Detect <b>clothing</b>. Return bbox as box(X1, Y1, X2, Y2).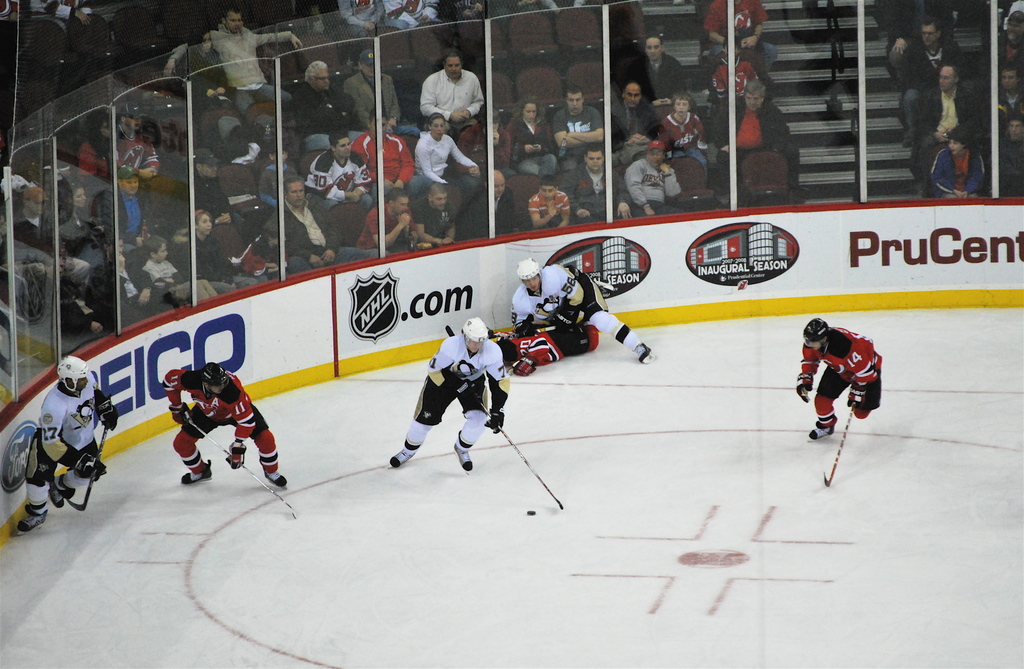
box(416, 55, 488, 141).
